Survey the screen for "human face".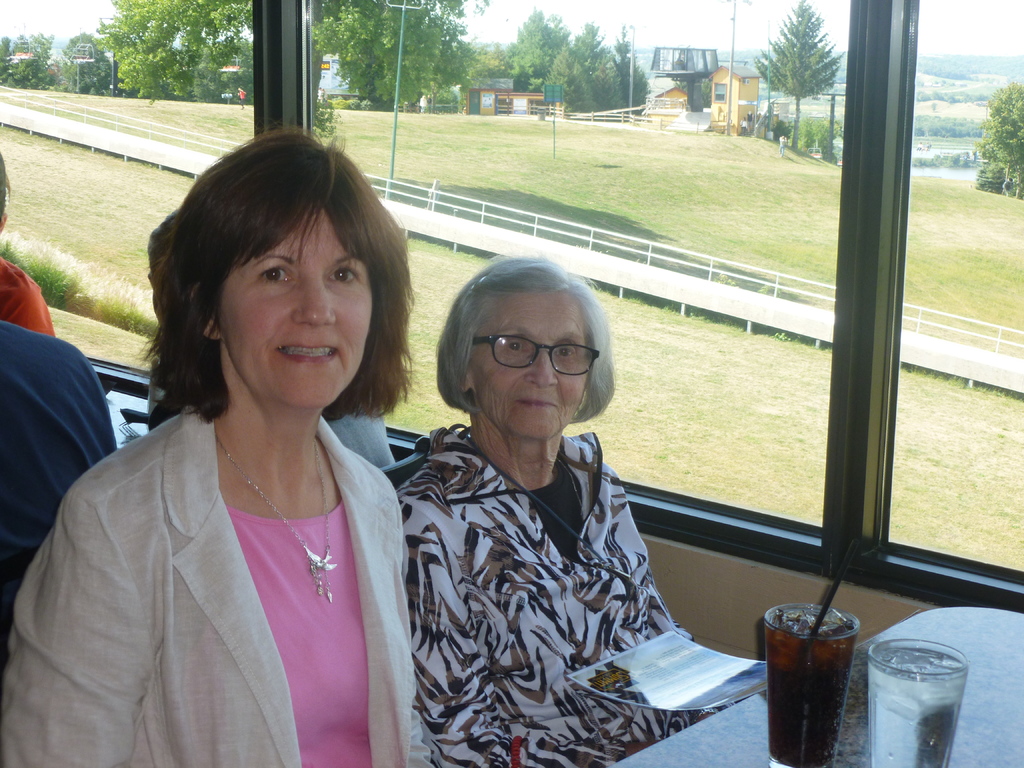
Survey found: bbox=(222, 202, 374, 410).
